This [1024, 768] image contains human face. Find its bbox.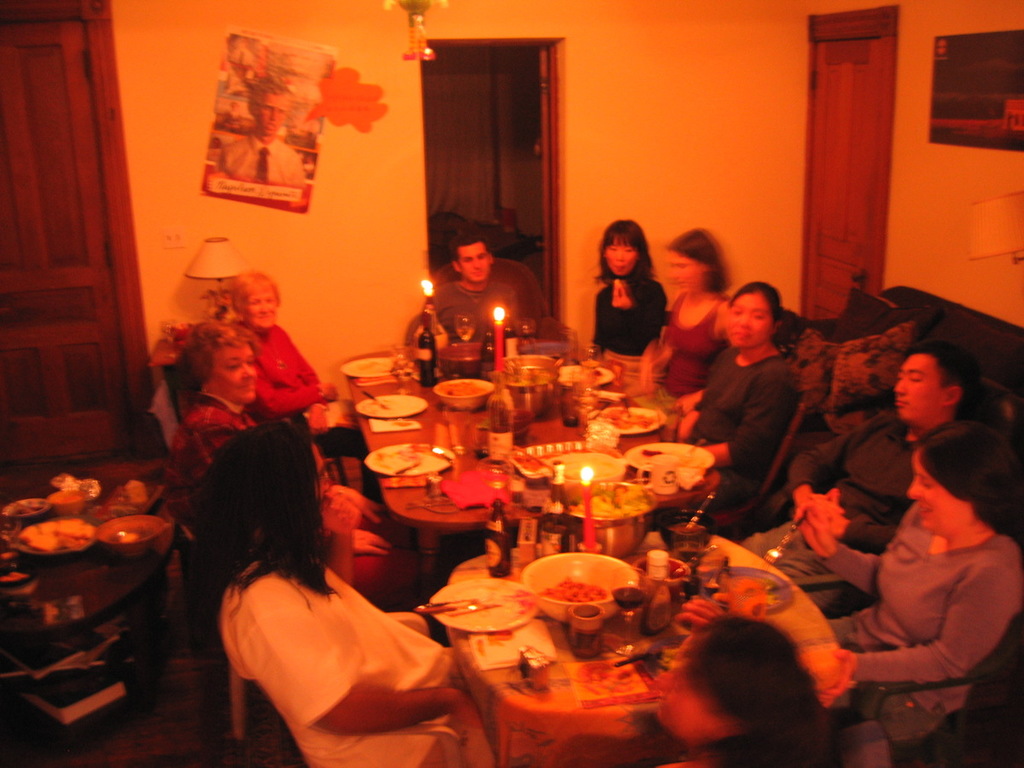
detection(247, 283, 277, 335).
